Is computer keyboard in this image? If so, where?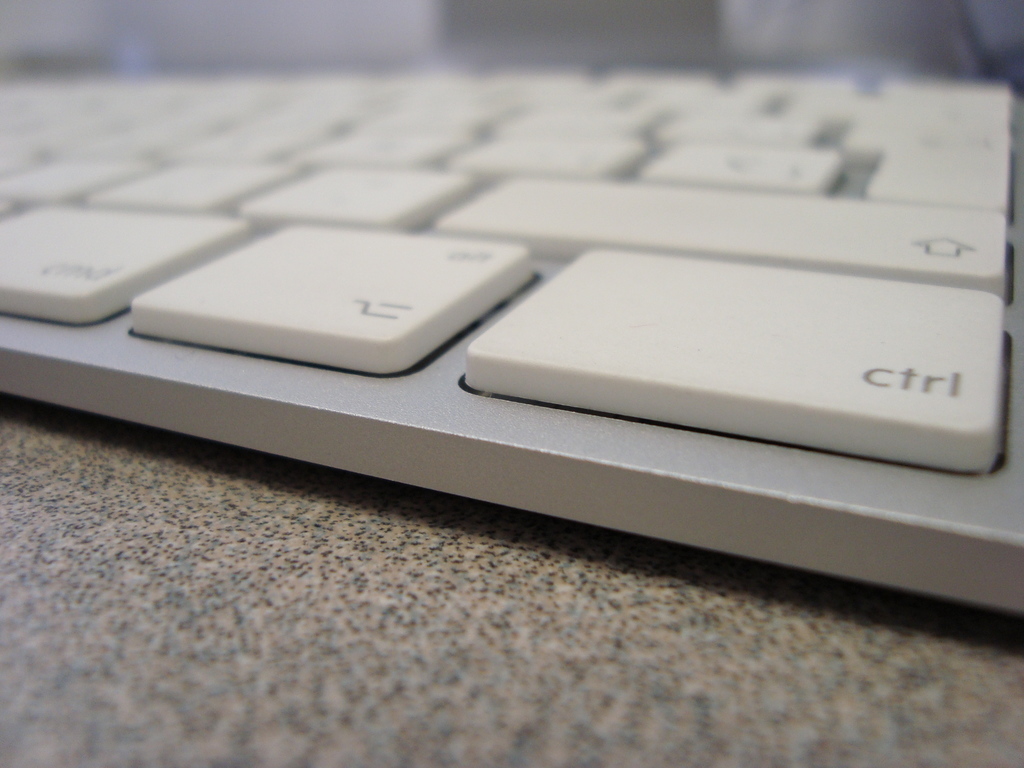
Yes, at 0, 70, 1023, 614.
